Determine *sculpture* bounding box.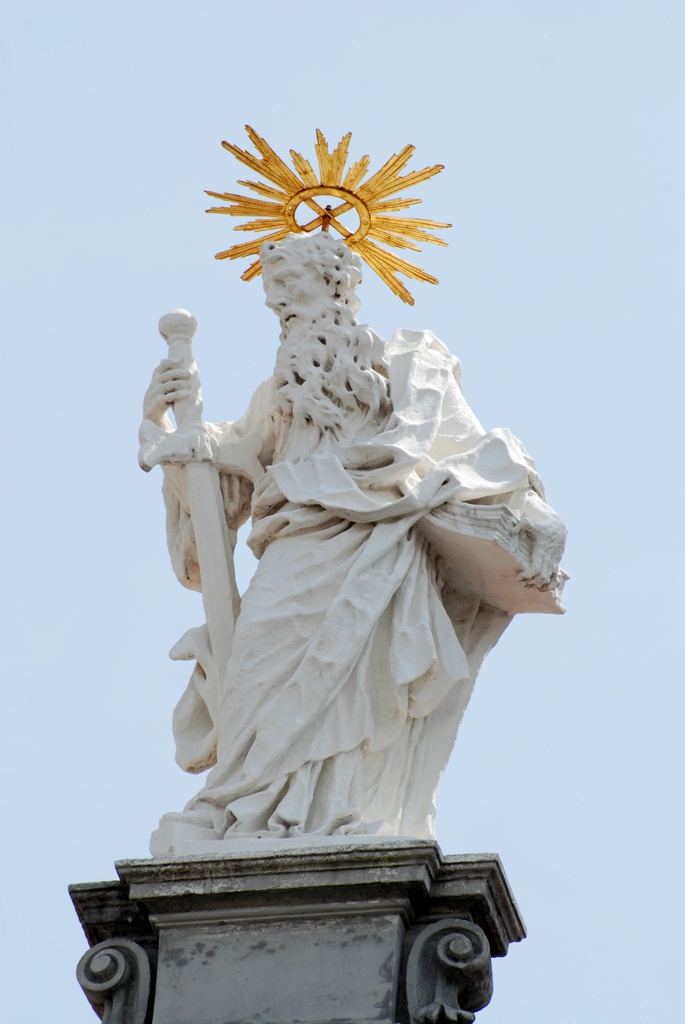
Determined: {"left": 129, "top": 166, "right": 592, "bottom": 947}.
